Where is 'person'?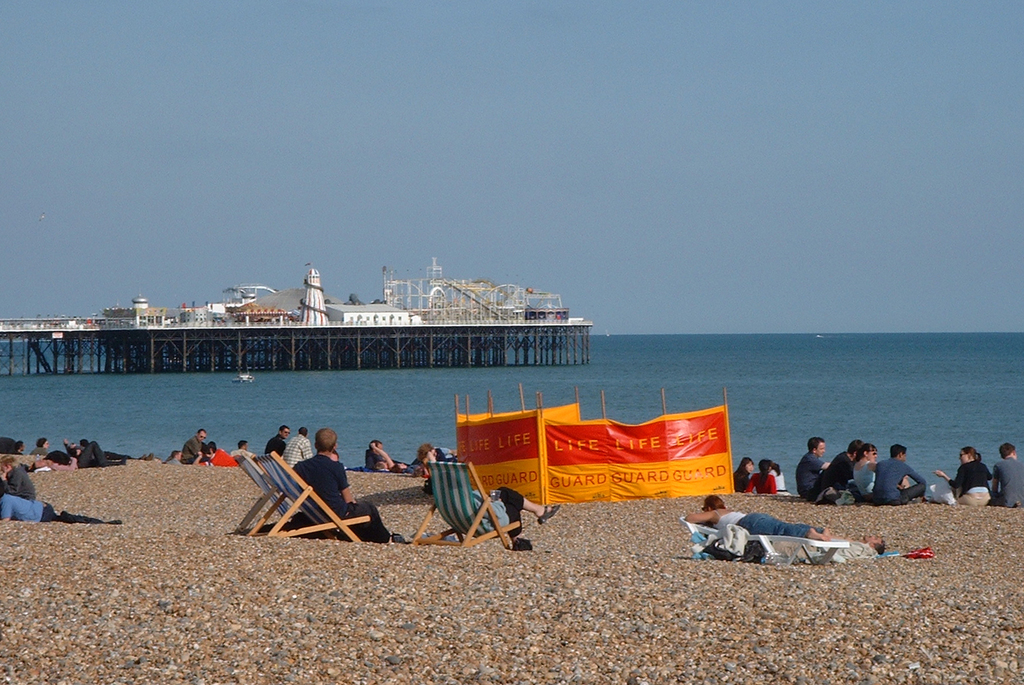
997:442:1023:505.
